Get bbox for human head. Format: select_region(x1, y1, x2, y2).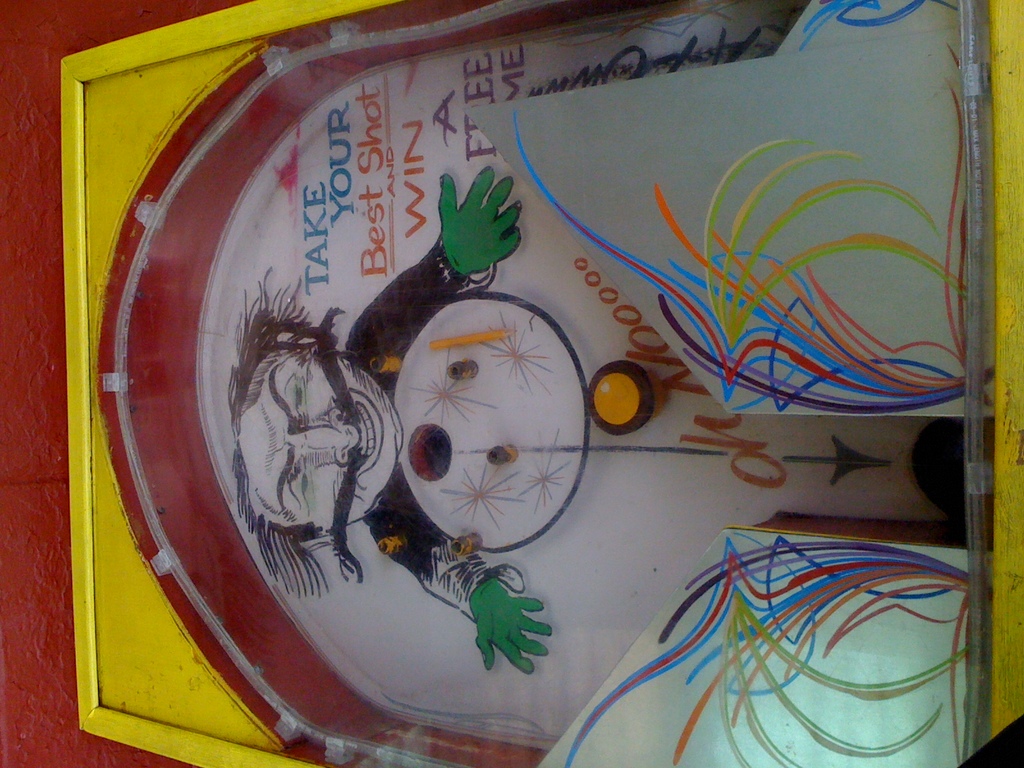
select_region(229, 339, 404, 559).
